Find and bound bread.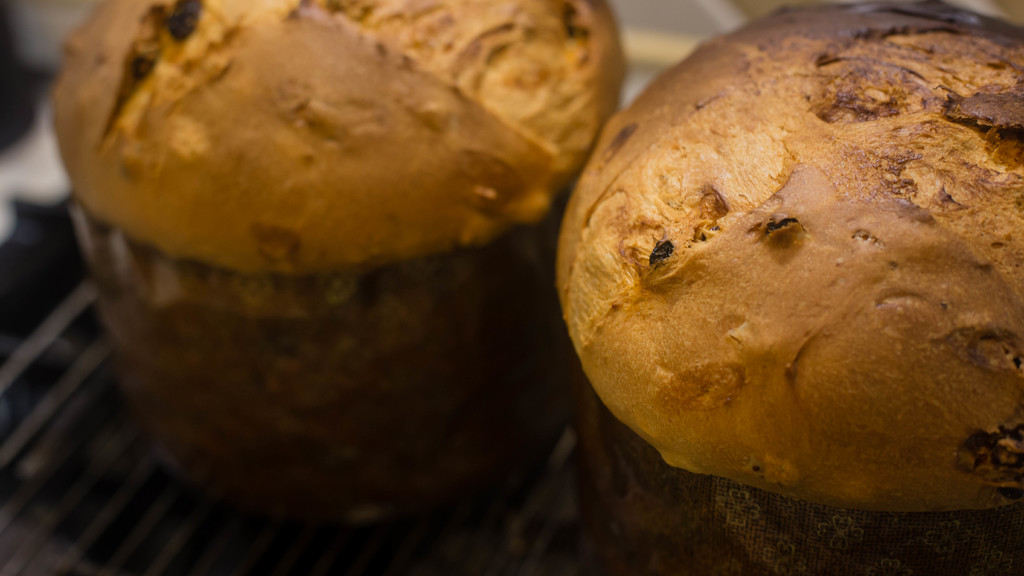
Bound: 555, 0, 1023, 575.
